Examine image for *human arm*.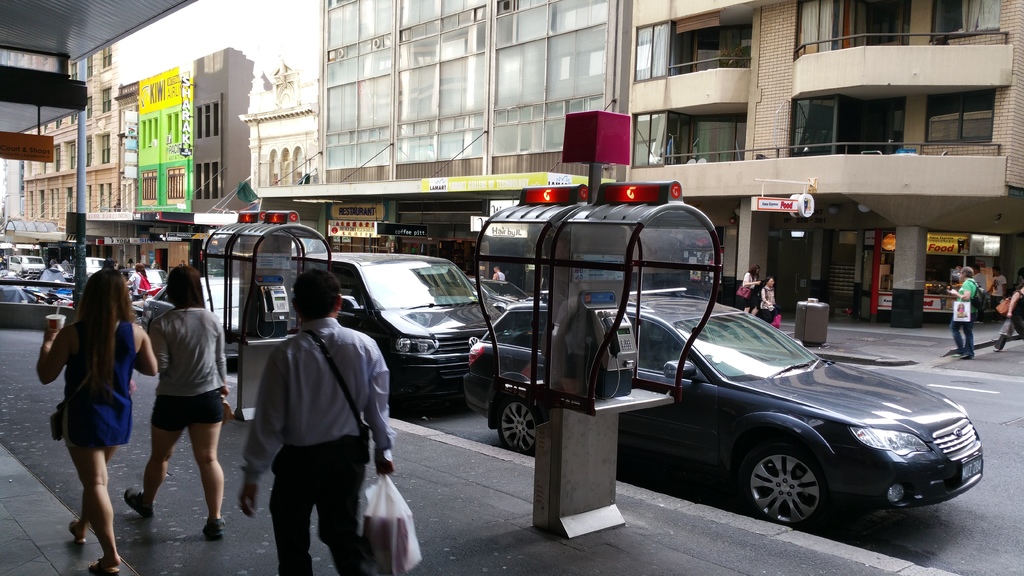
Examination result: [left=126, top=276, right=133, bottom=287].
